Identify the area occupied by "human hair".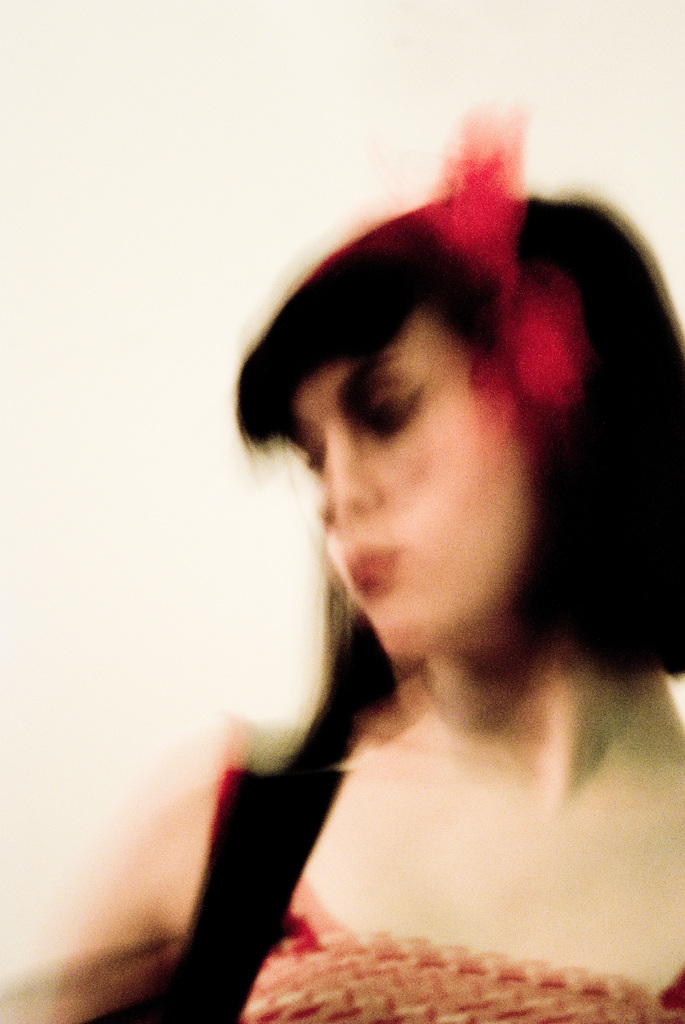
Area: crop(237, 159, 665, 611).
